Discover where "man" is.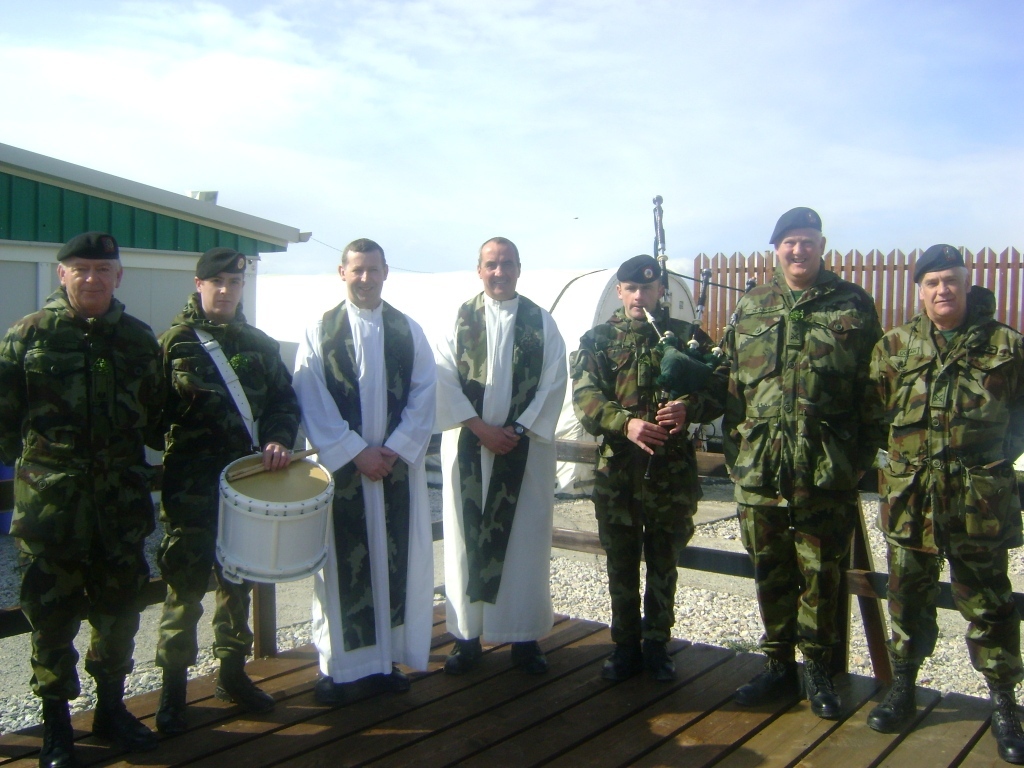
Discovered at left=567, top=254, right=730, bottom=691.
